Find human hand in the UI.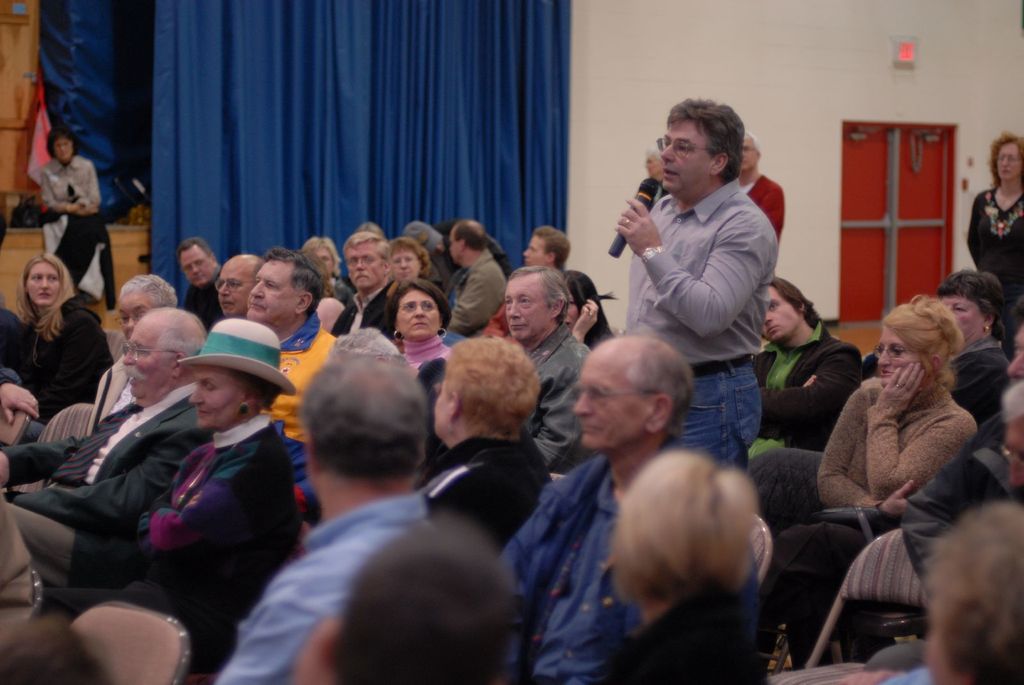
UI element at 876:362:929:416.
